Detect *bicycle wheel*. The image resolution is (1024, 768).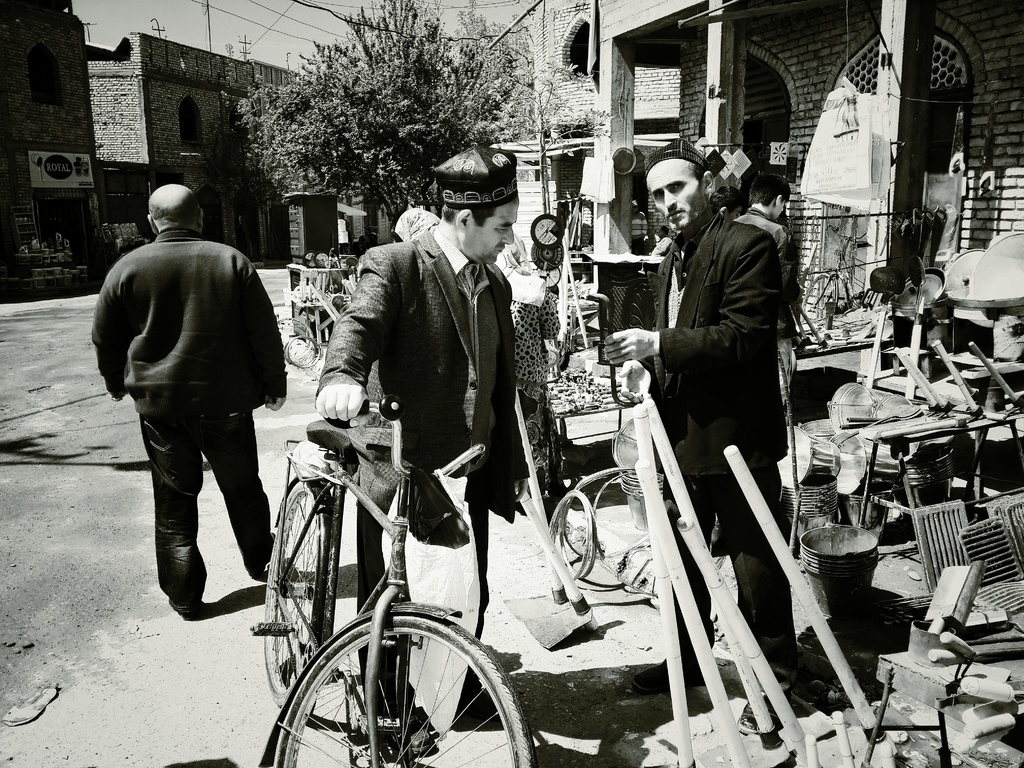
detection(257, 472, 321, 704).
